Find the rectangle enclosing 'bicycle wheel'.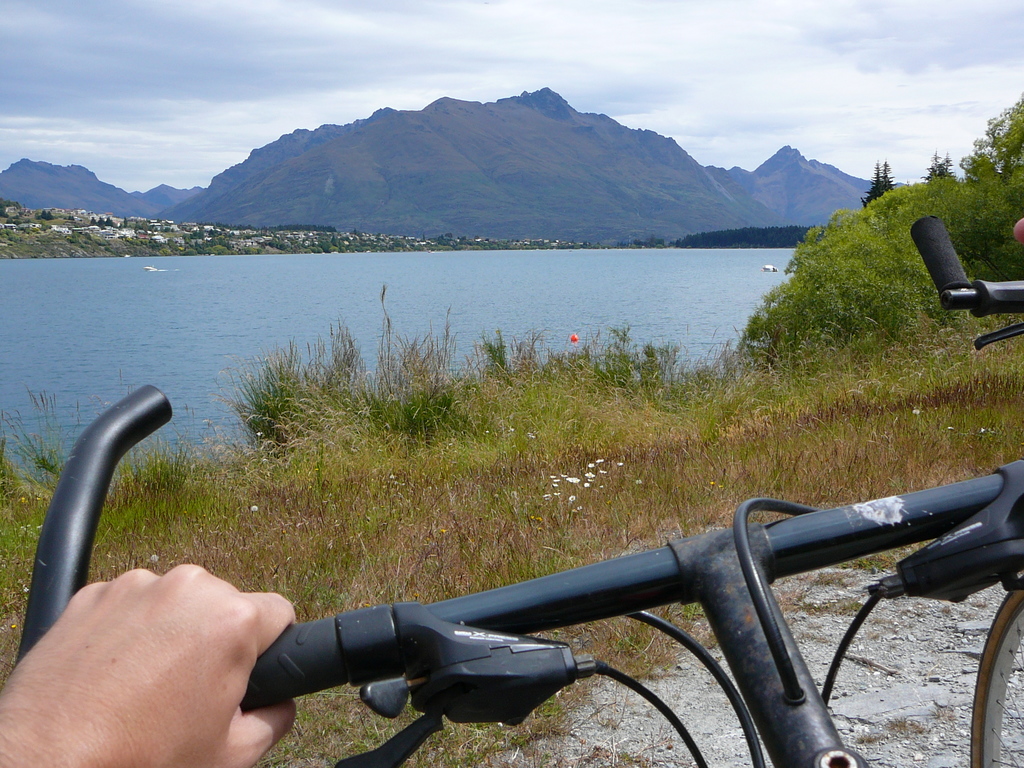
970:576:1023:767.
